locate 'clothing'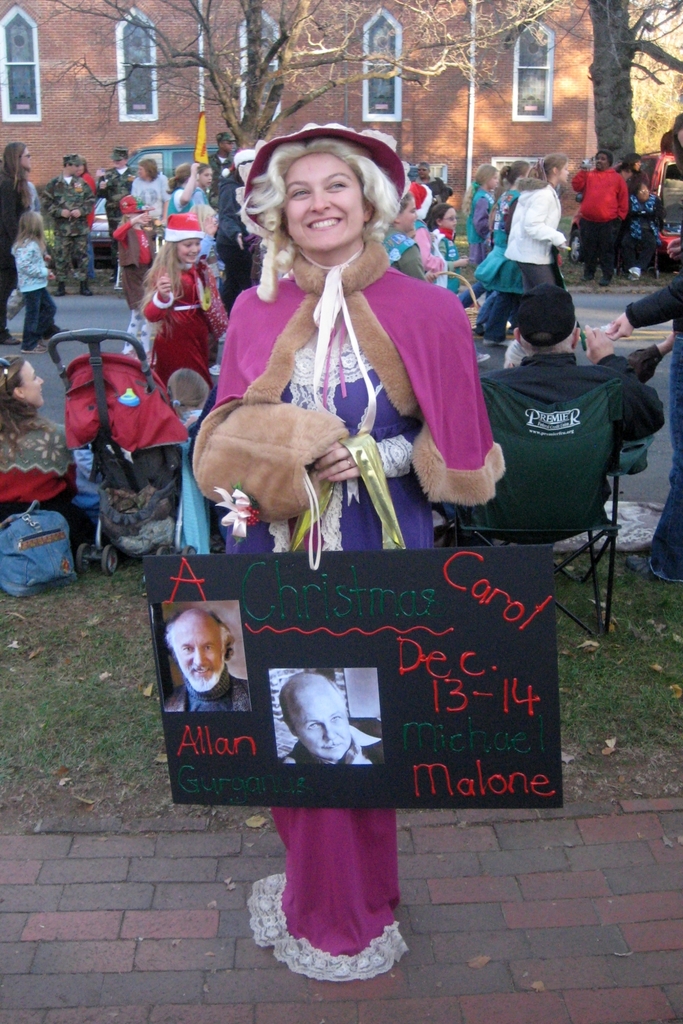
bbox=(196, 240, 215, 263)
